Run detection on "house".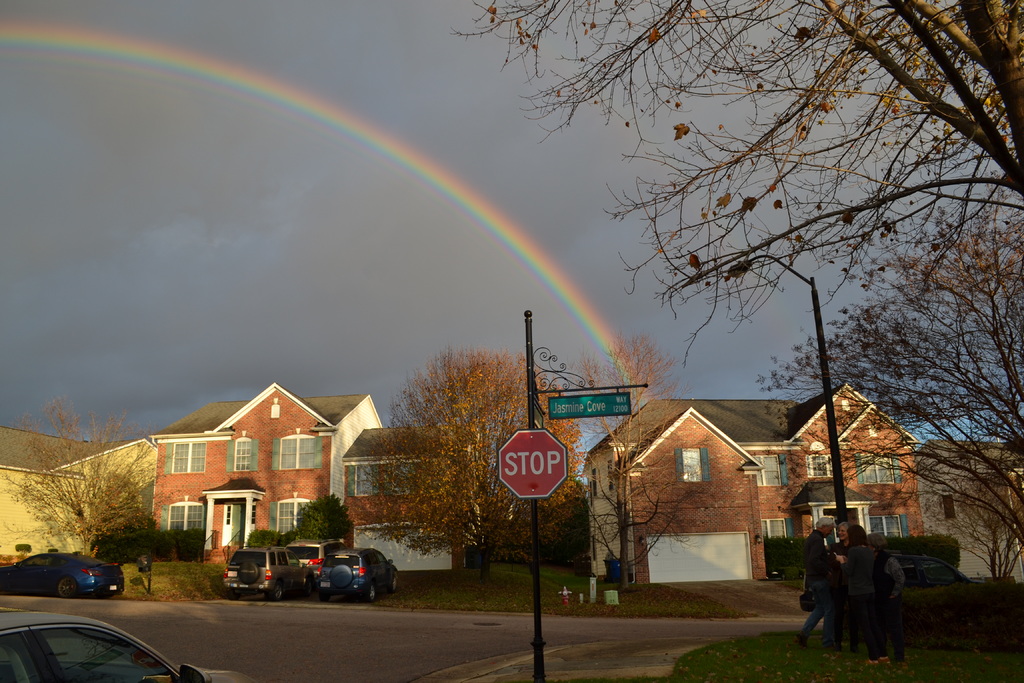
Result: x1=0 y1=425 x2=173 y2=566.
